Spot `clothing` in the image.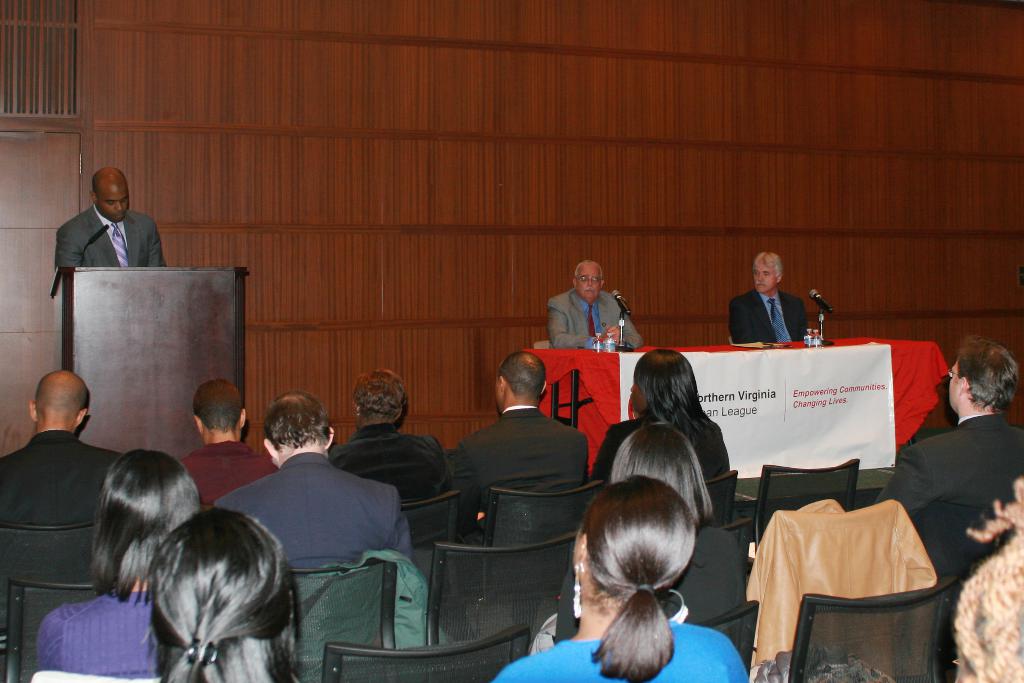
`clothing` found at (874, 408, 1023, 516).
